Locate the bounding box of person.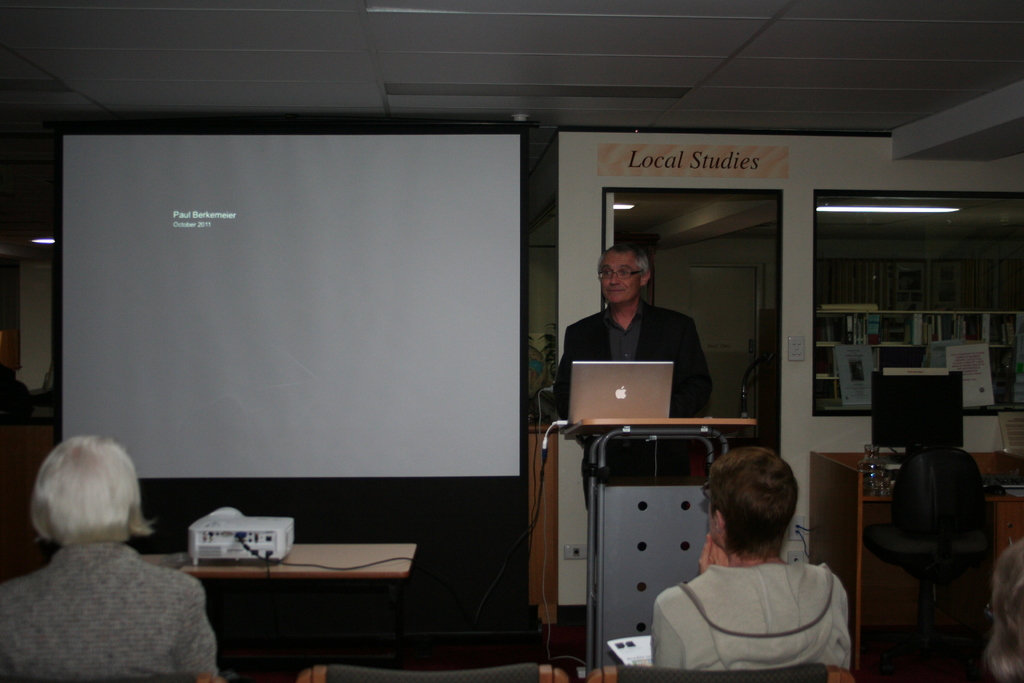
Bounding box: {"x1": 572, "y1": 240, "x2": 711, "y2": 440}.
